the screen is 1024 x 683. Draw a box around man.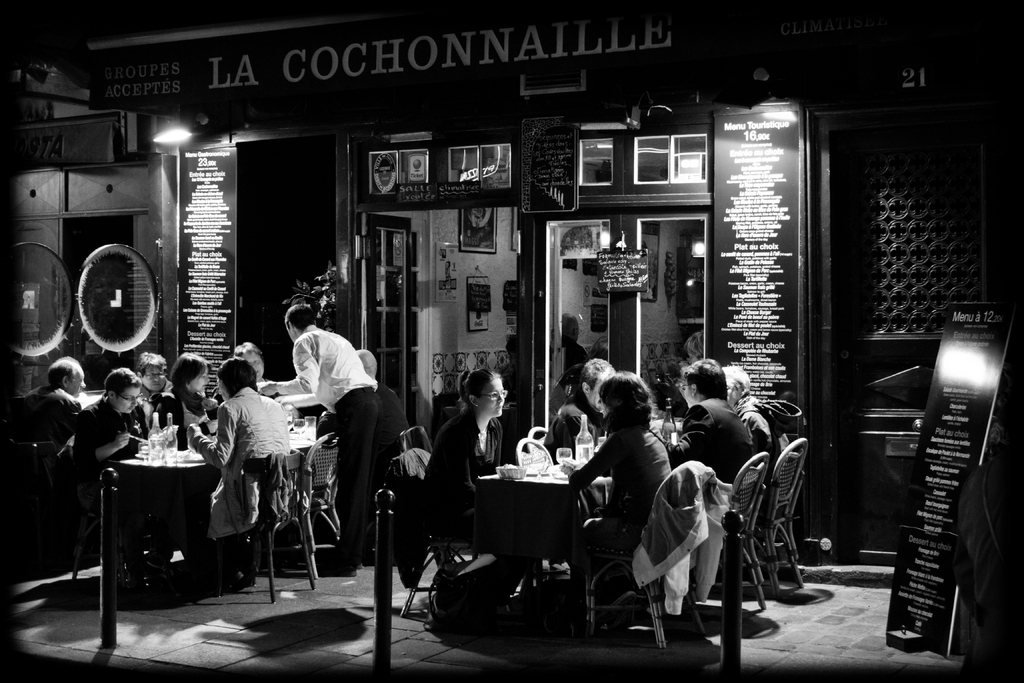
(x1=668, y1=354, x2=760, y2=480).
